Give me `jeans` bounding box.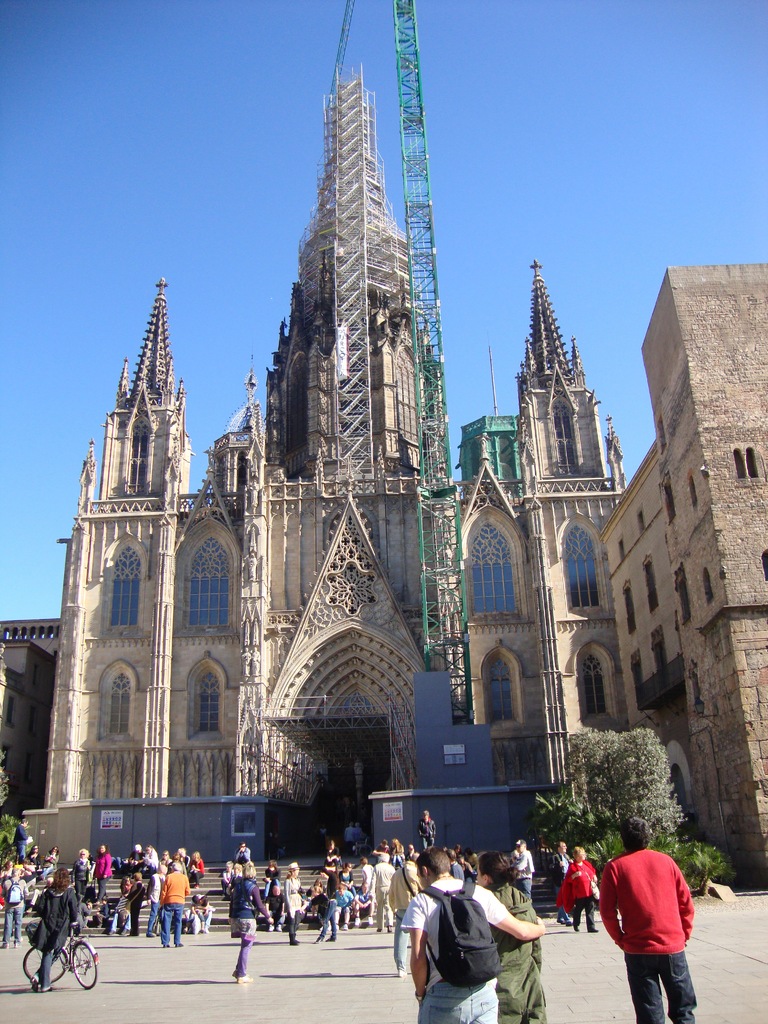
188,873,204,887.
